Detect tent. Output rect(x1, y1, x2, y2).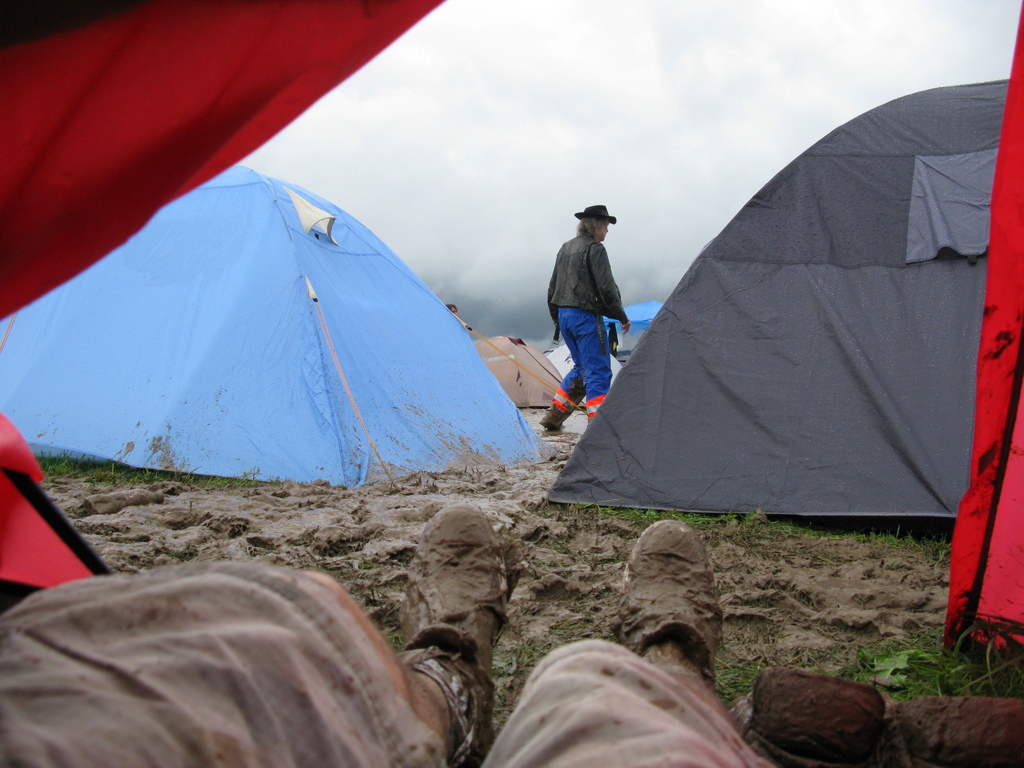
rect(0, 148, 563, 492).
